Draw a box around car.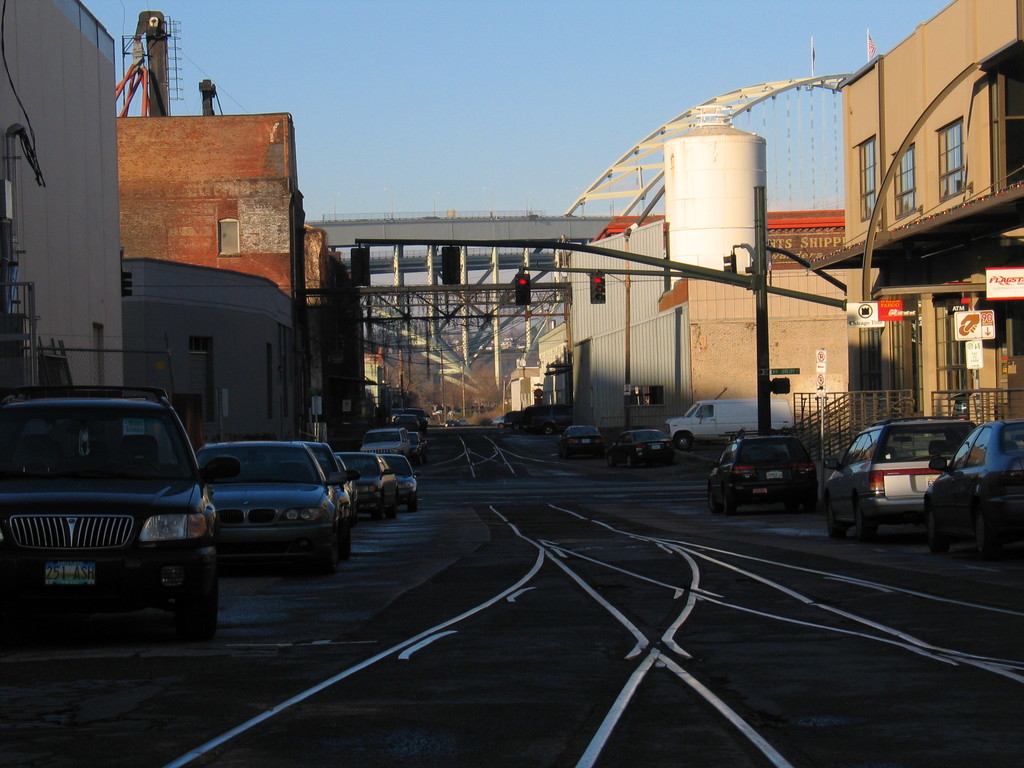
{"x1": 929, "y1": 404, "x2": 1023, "y2": 538}.
